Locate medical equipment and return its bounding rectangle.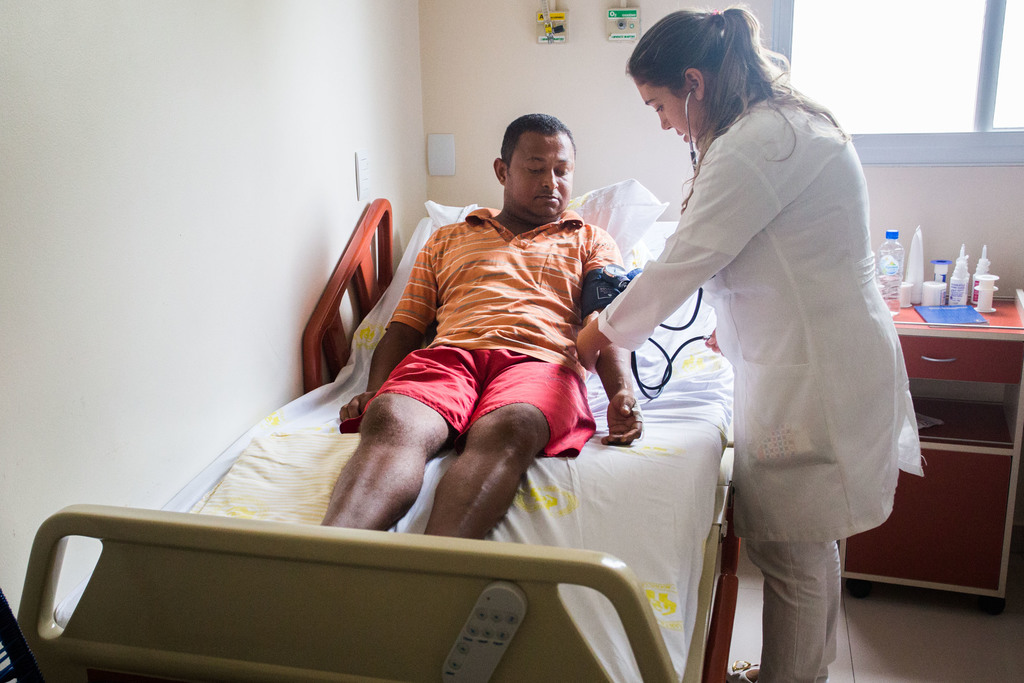
x1=578 y1=272 x2=619 y2=333.
